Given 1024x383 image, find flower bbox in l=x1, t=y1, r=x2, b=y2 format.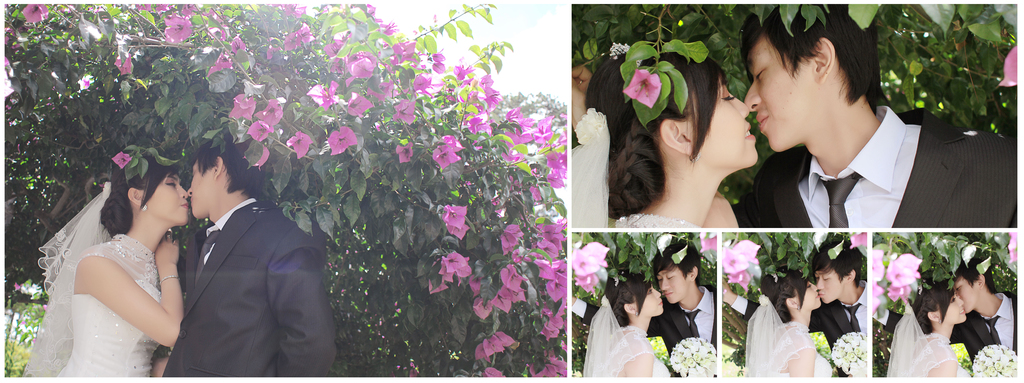
l=247, t=121, r=275, b=141.
